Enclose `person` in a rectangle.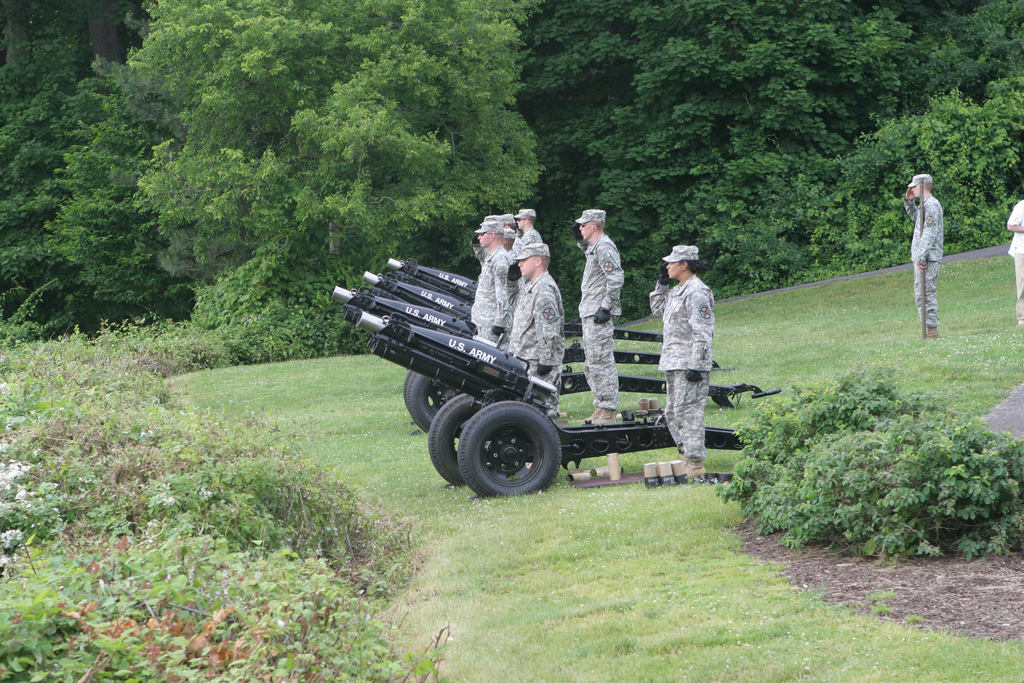
[x1=504, y1=215, x2=525, y2=250].
